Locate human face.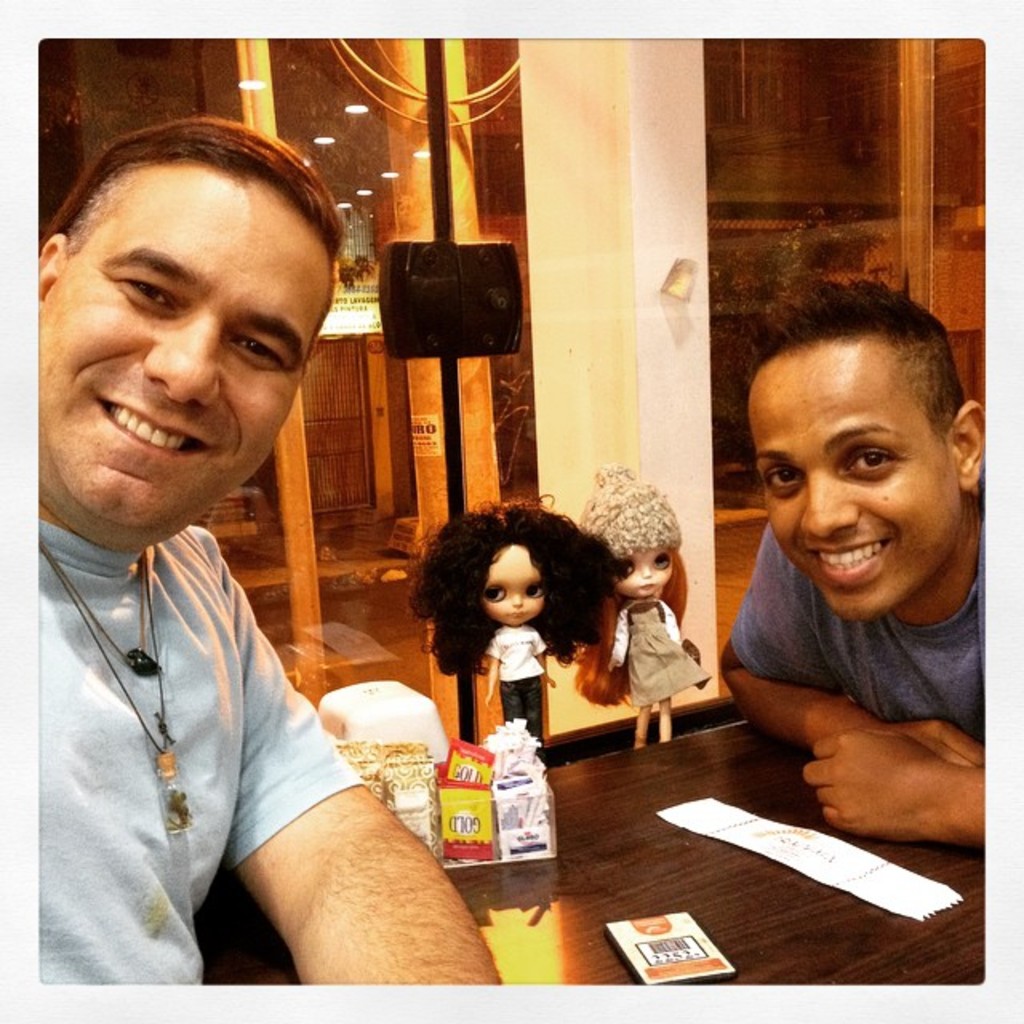
Bounding box: [483, 547, 544, 626].
